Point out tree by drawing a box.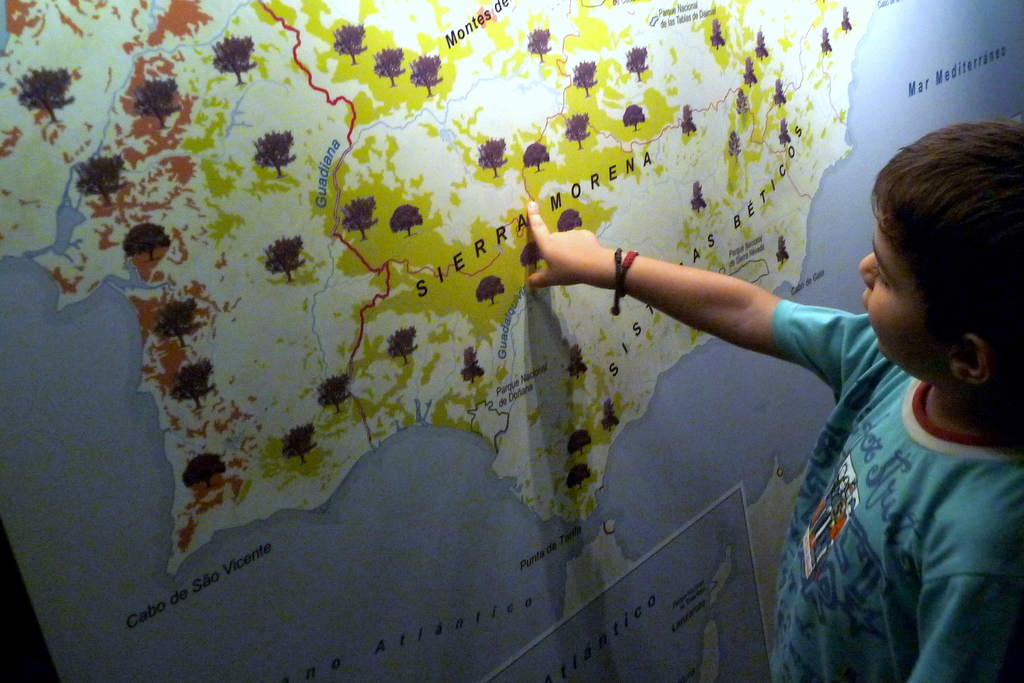
BBox(691, 178, 709, 217).
